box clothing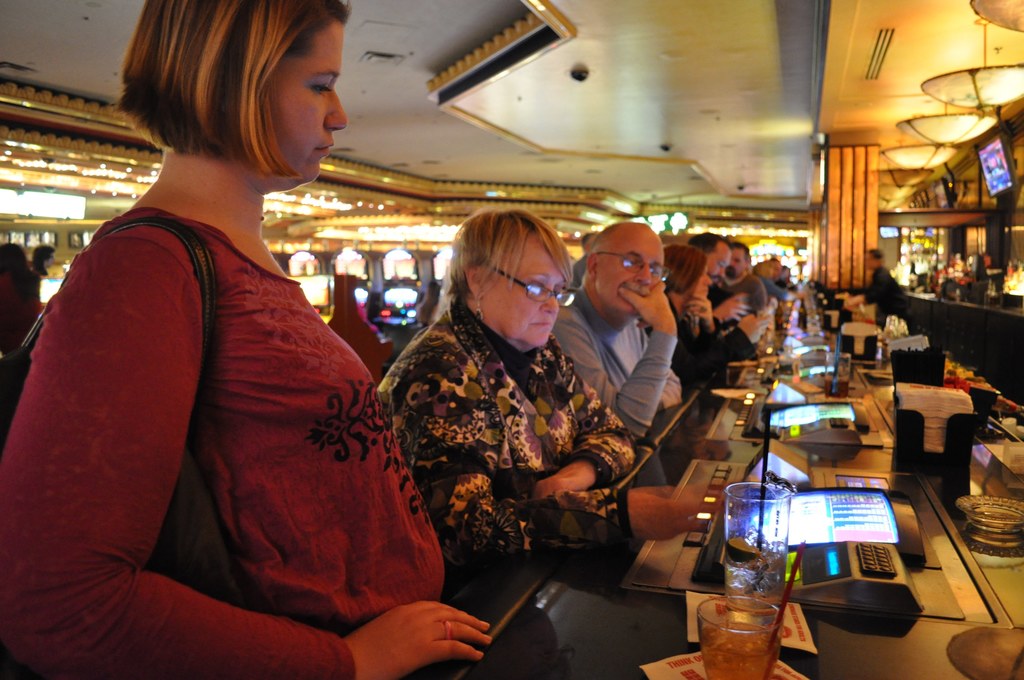
box=[652, 302, 751, 407]
